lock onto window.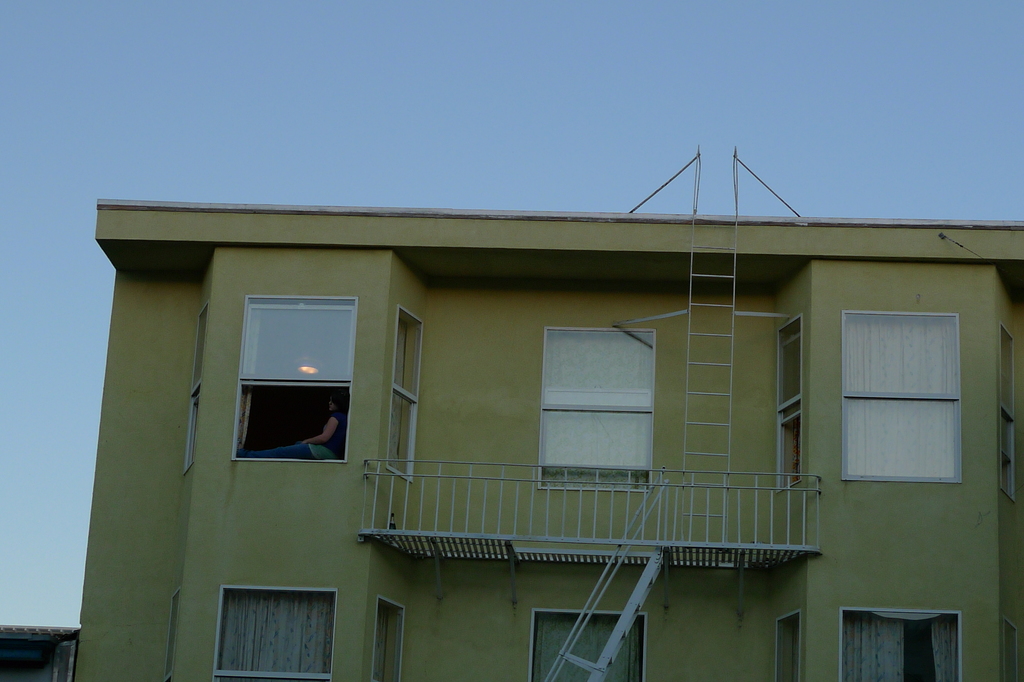
Locked: pyautogui.locateOnScreen(371, 603, 405, 681).
